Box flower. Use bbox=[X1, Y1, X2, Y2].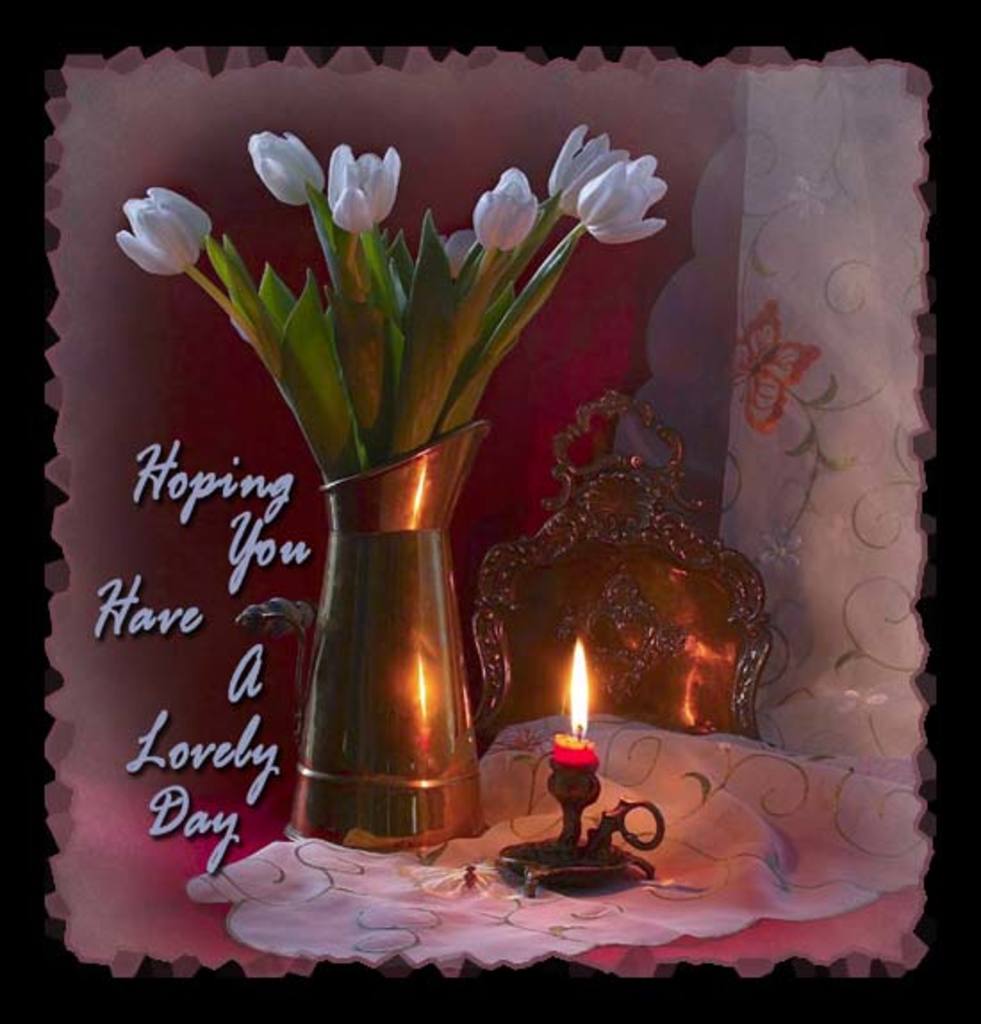
bbox=[330, 145, 400, 232].
